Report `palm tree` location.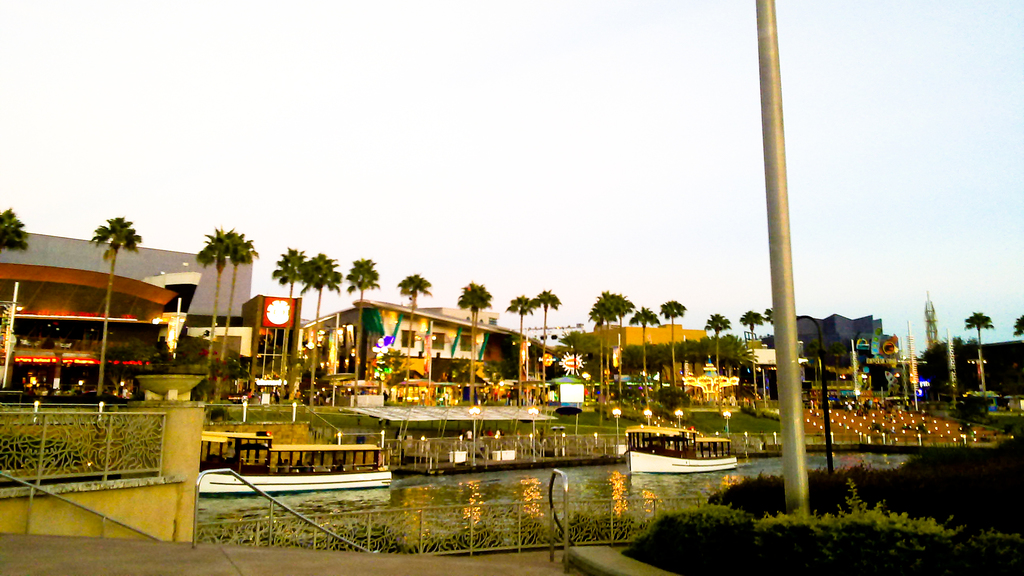
Report: bbox=[90, 212, 142, 396].
